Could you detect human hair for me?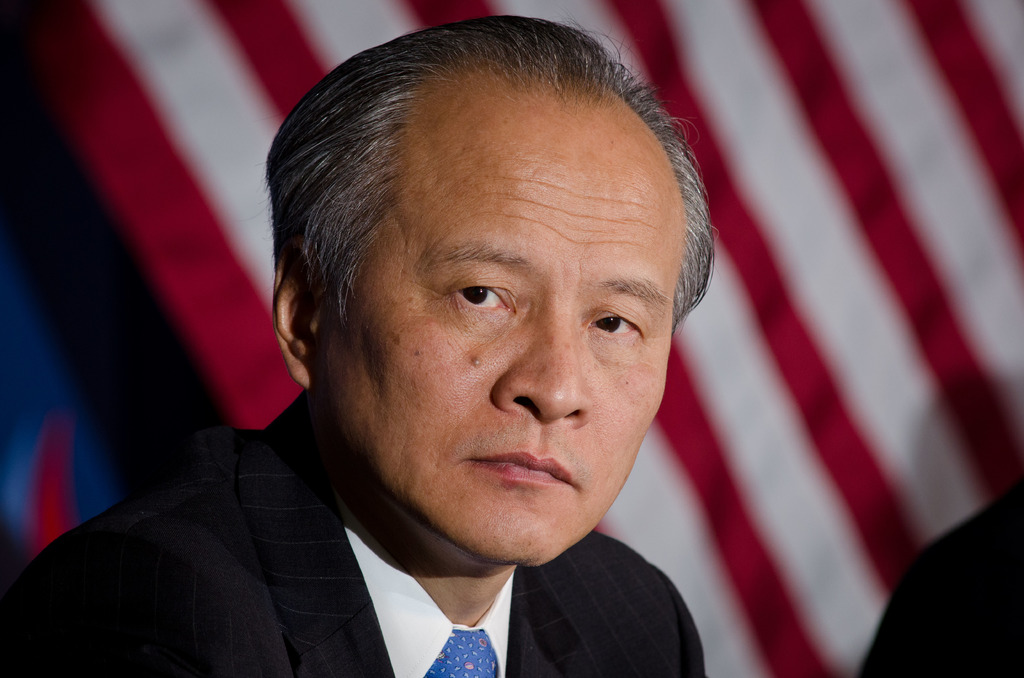
Detection result: box(264, 13, 718, 319).
